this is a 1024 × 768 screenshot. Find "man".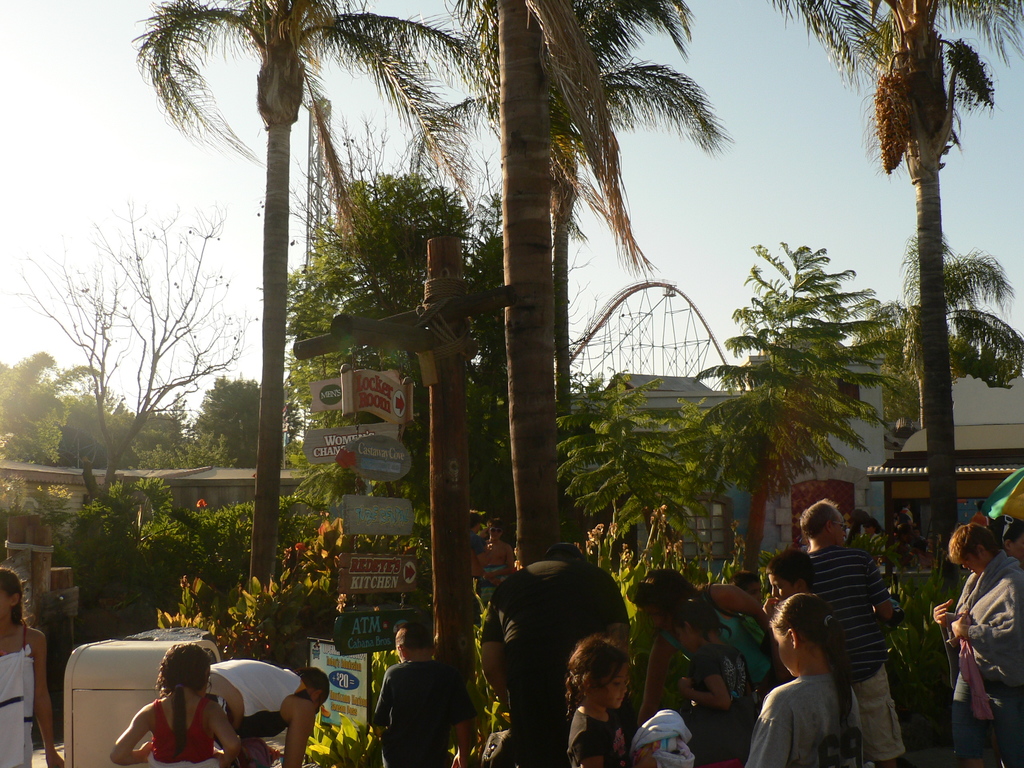
Bounding box: [201, 655, 334, 767].
